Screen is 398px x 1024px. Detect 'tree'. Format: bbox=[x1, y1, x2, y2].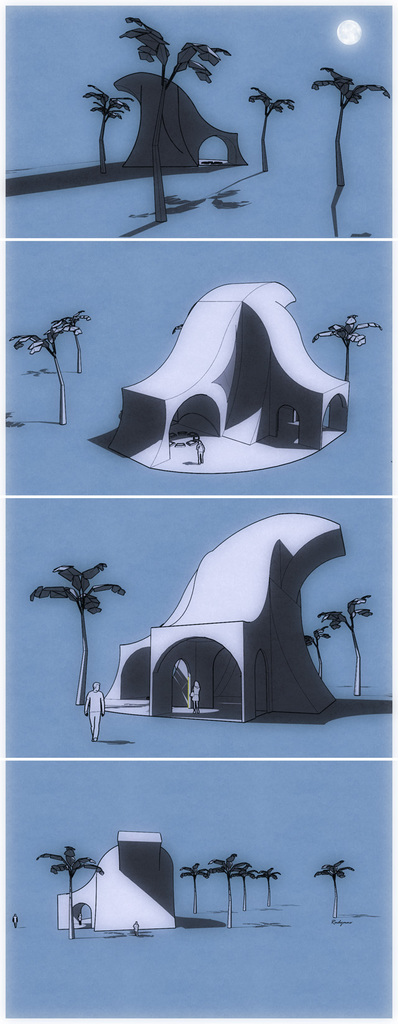
bbox=[329, 595, 375, 704].
